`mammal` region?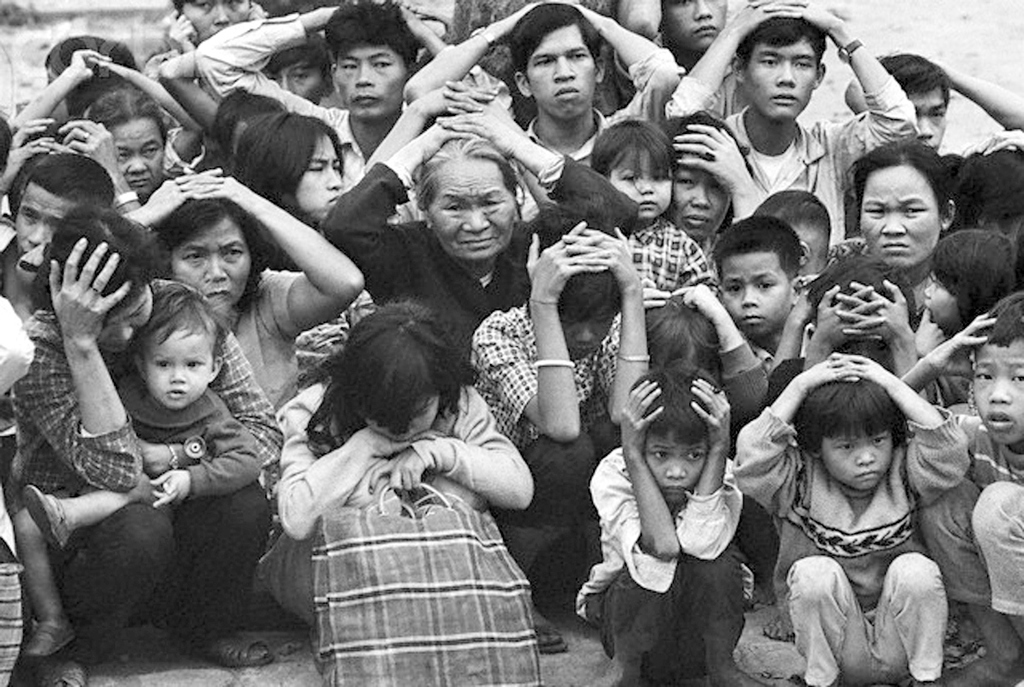
rect(223, 86, 284, 161)
